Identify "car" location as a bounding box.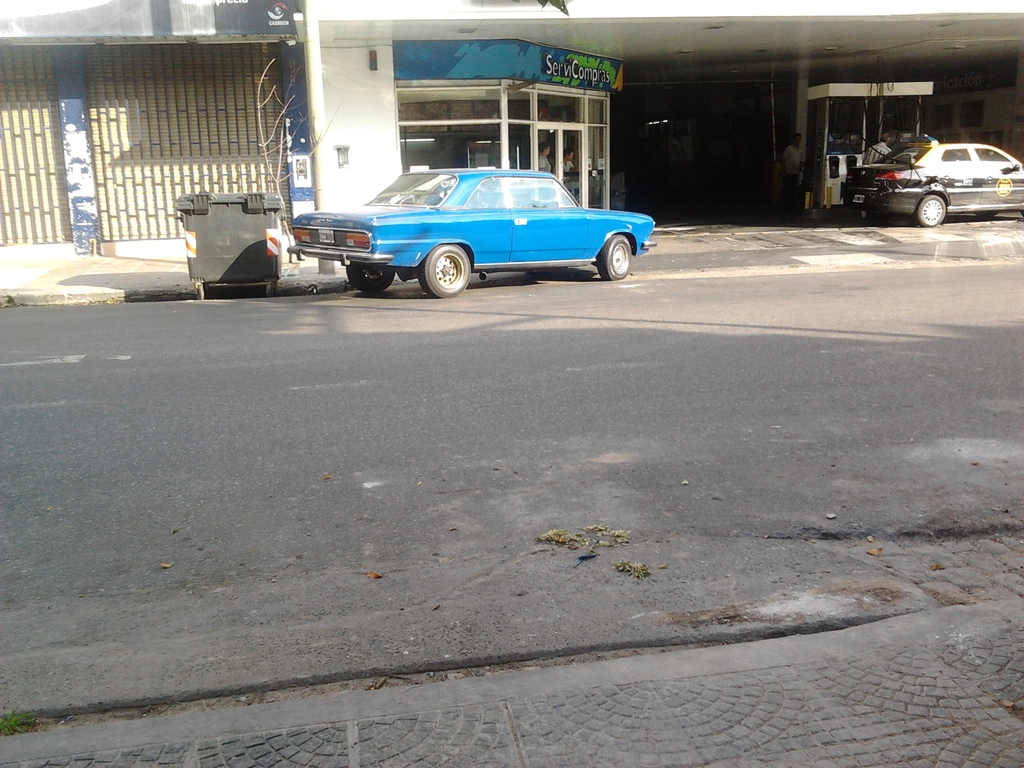
<bbox>842, 131, 1023, 226</bbox>.
